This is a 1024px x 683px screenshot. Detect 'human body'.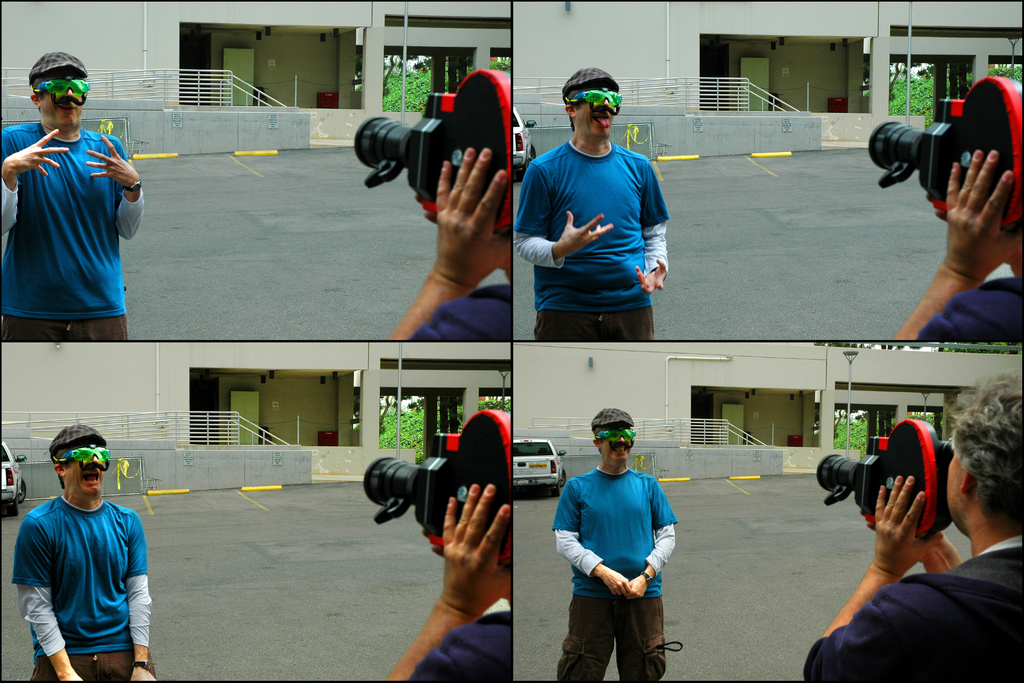
512:70:669:345.
